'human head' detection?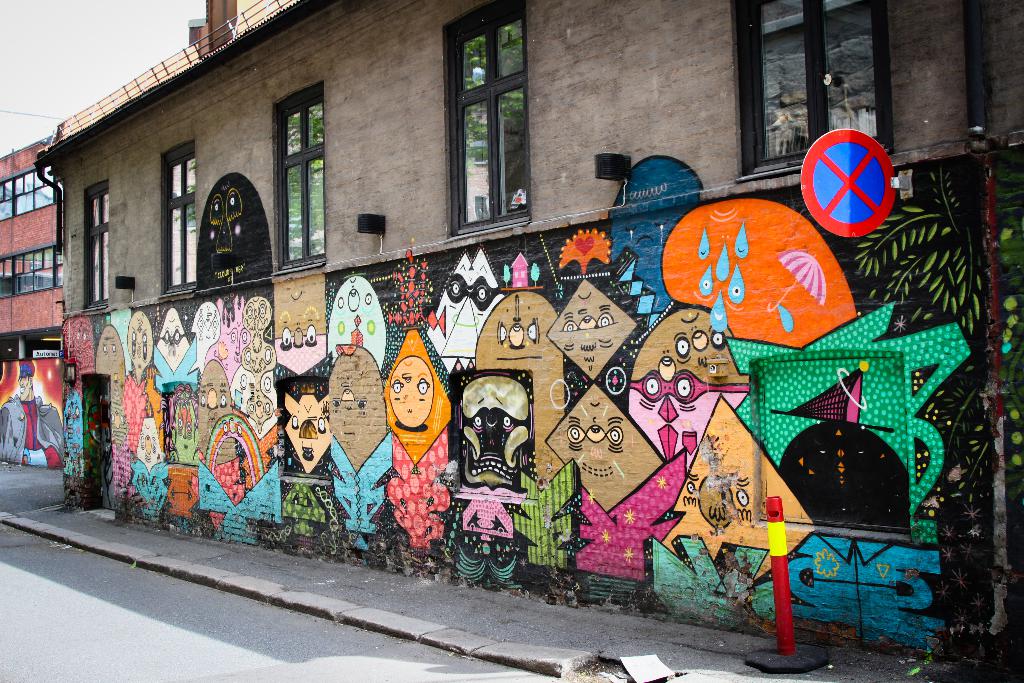
bbox=[18, 359, 35, 400]
